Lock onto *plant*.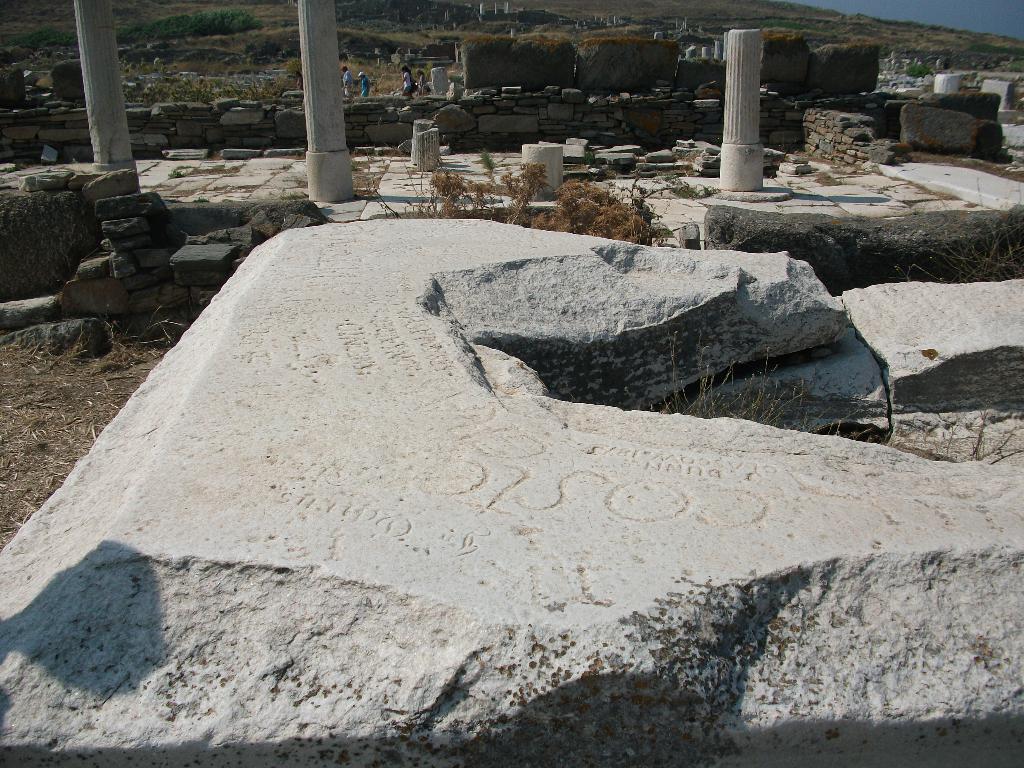
Locked: detection(624, 333, 849, 438).
